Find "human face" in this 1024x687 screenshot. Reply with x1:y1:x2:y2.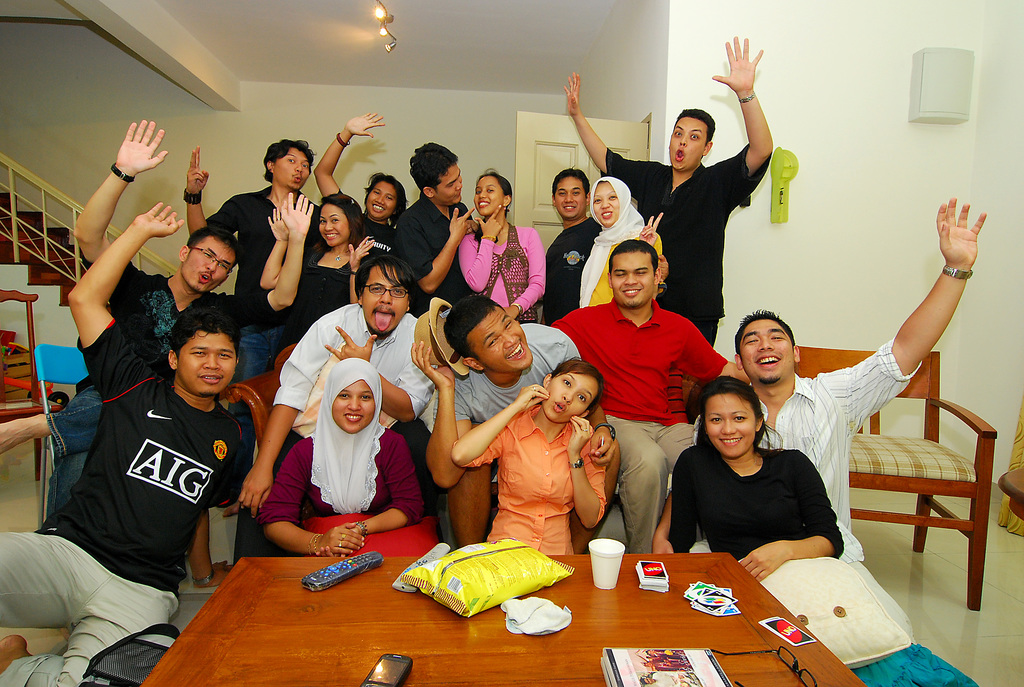
435:164:463:205.
